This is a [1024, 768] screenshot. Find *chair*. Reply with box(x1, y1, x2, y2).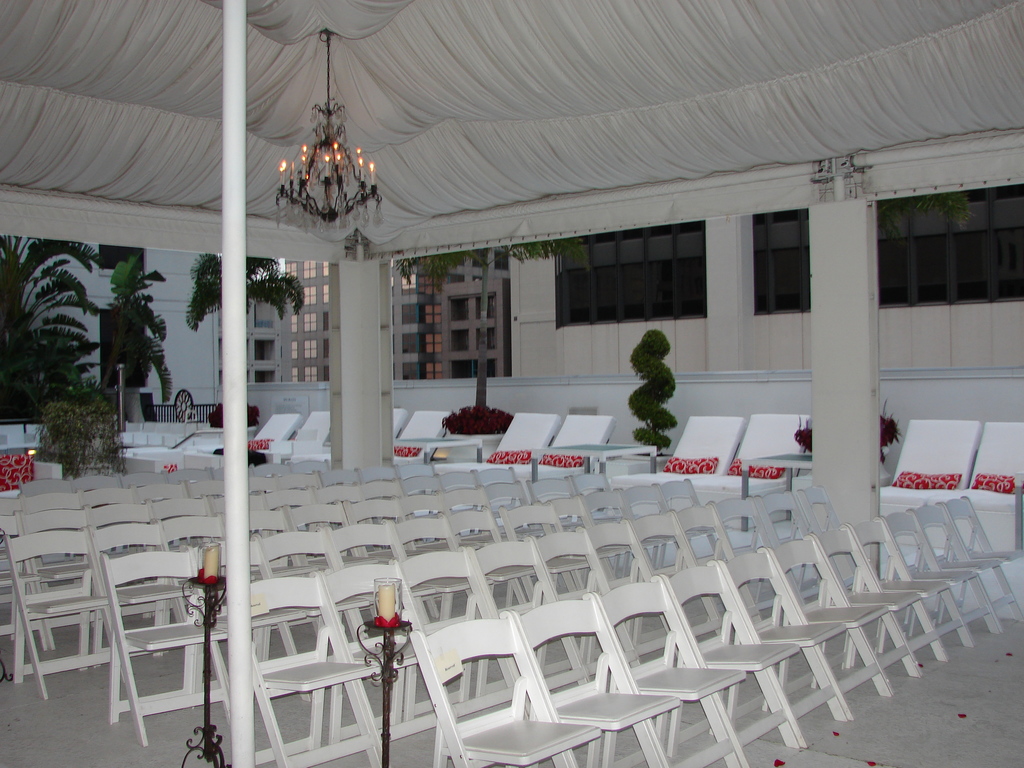
box(17, 508, 113, 727).
